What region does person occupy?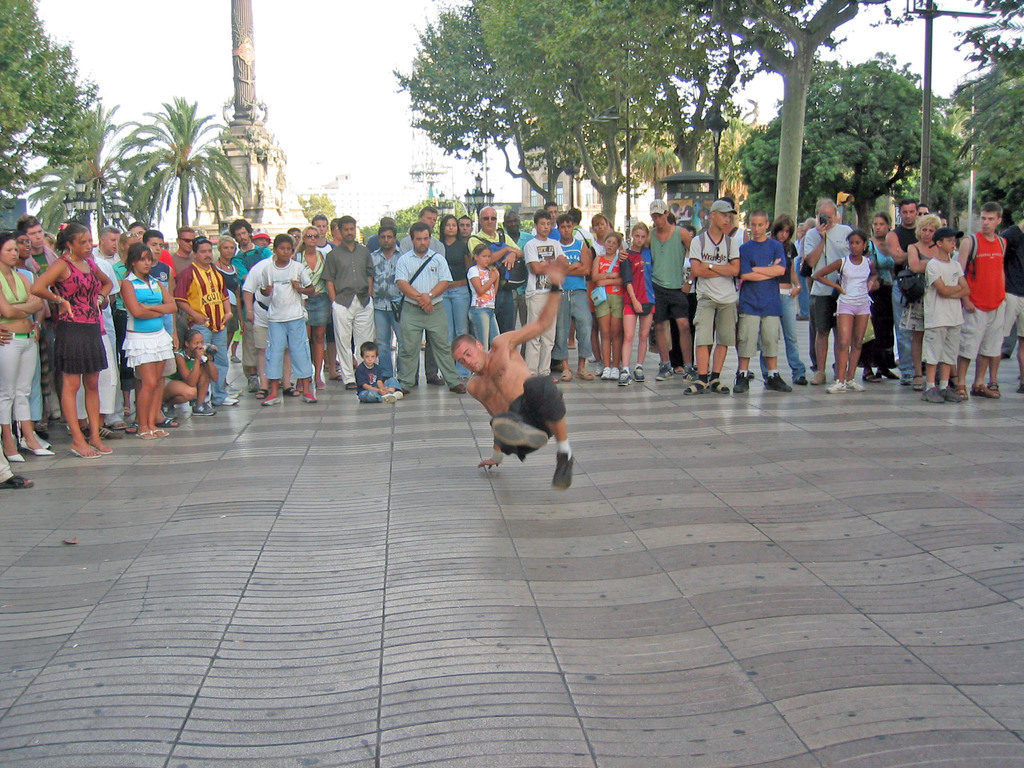
bbox=(585, 213, 627, 378).
